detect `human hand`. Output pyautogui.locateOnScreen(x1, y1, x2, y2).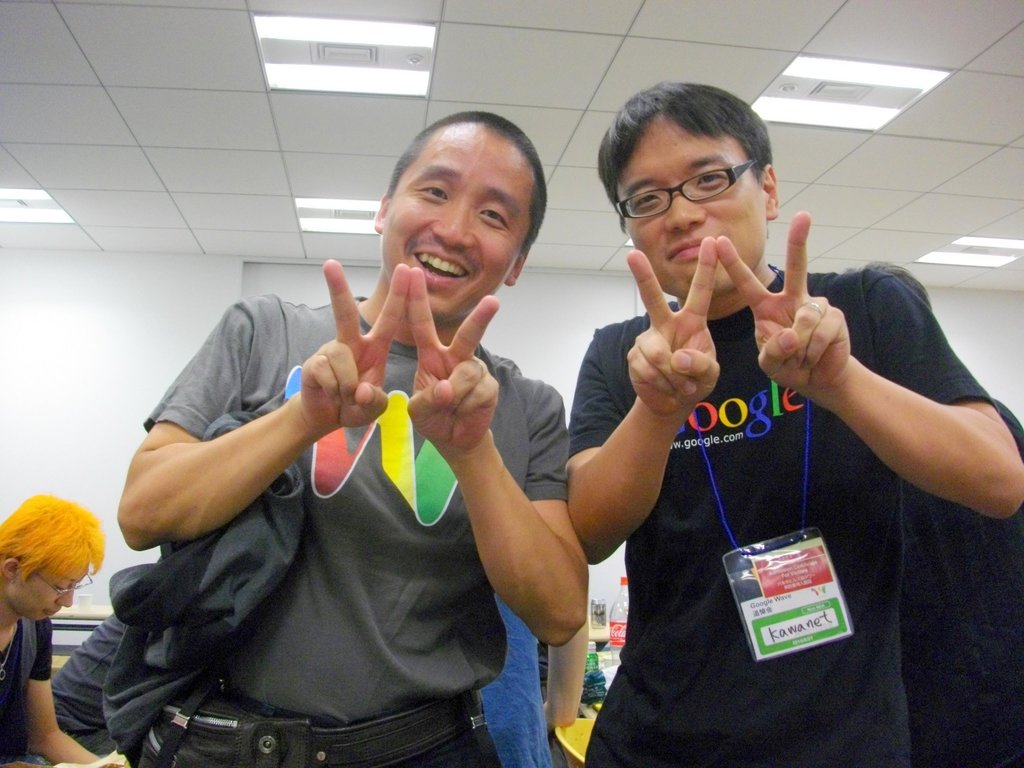
pyautogui.locateOnScreen(624, 233, 721, 417).
